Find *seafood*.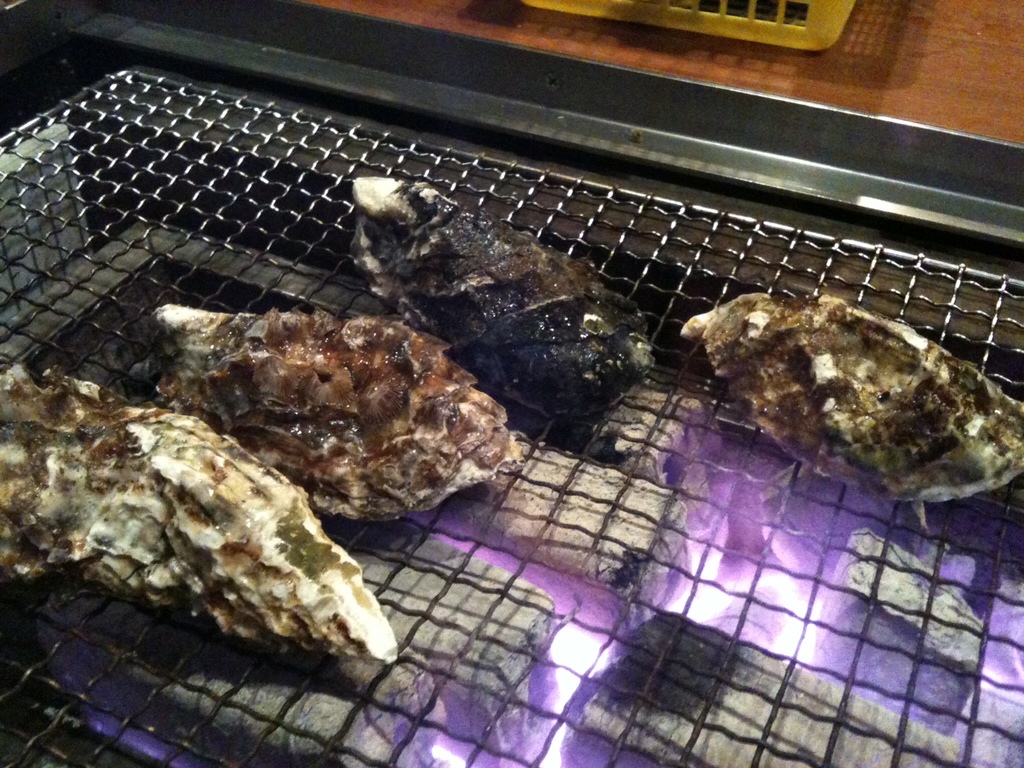
box=[146, 306, 522, 526].
